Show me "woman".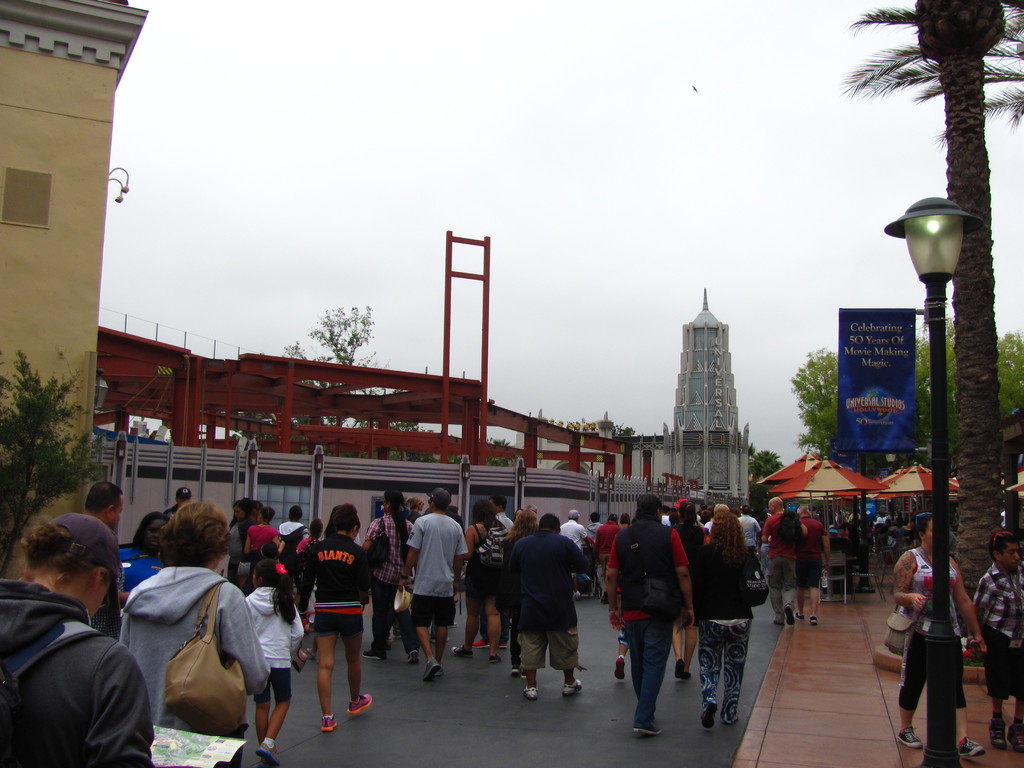
"woman" is here: 689,507,791,729.
